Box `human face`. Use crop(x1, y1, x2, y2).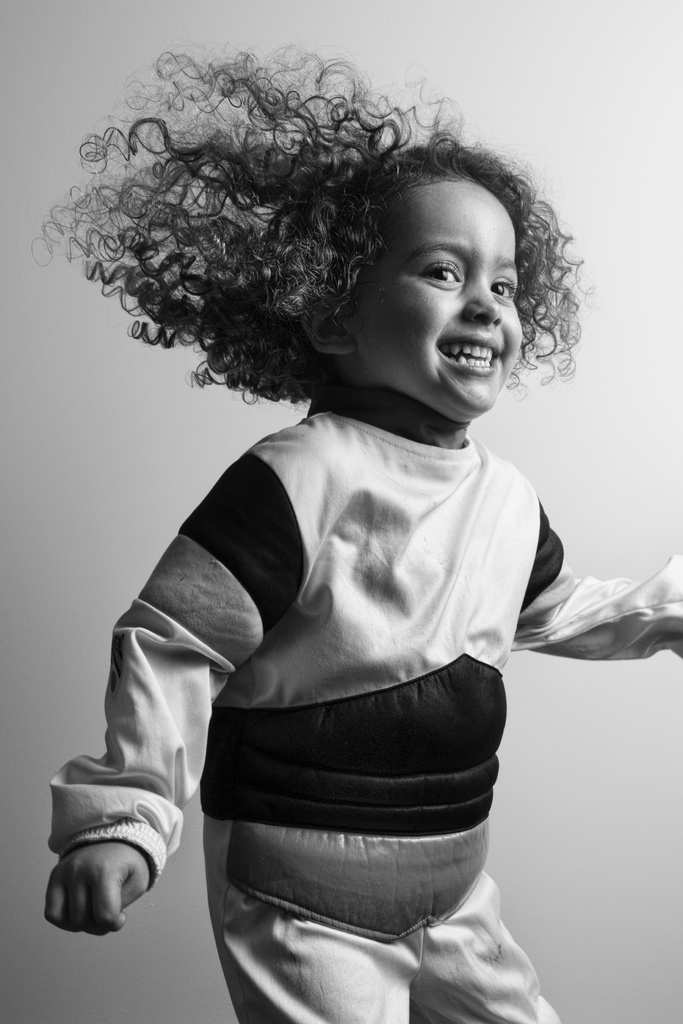
crop(355, 177, 523, 413).
